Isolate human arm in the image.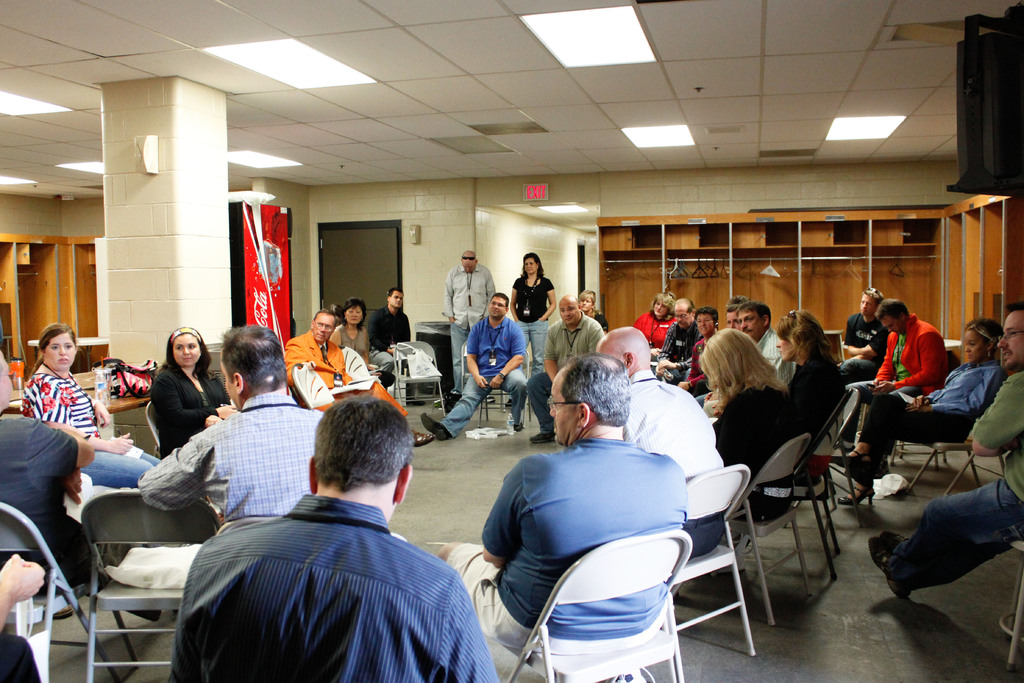
Isolated region: Rect(92, 394, 113, 431).
